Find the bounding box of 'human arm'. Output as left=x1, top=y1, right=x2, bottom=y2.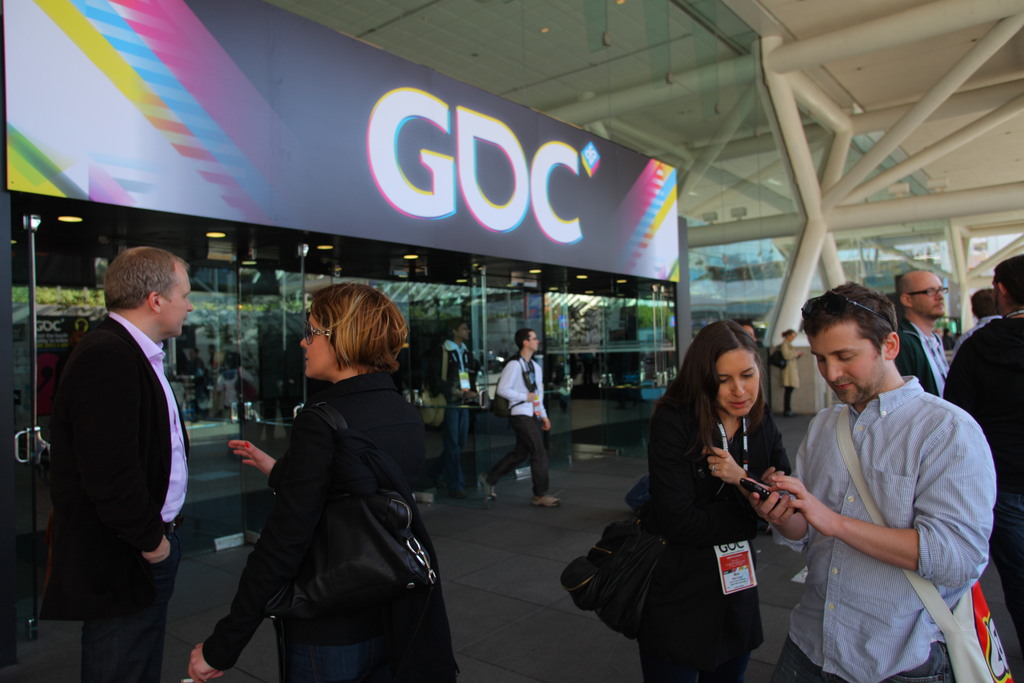
left=499, top=349, right=538, bottom=399.
